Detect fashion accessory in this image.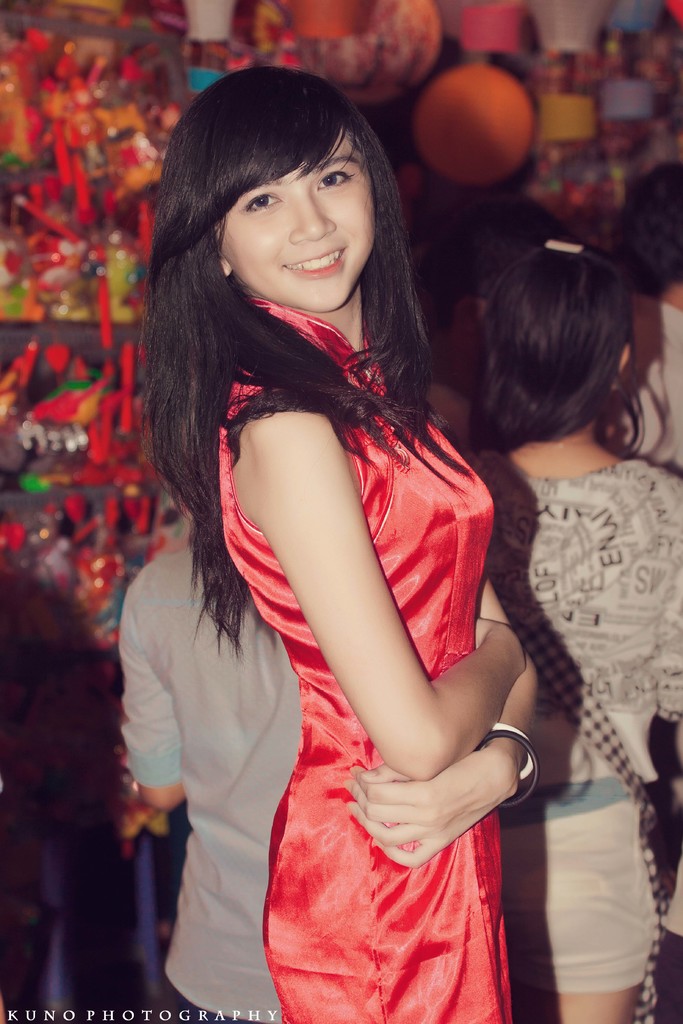
Detection: box(487, 542, 666, 1023).
